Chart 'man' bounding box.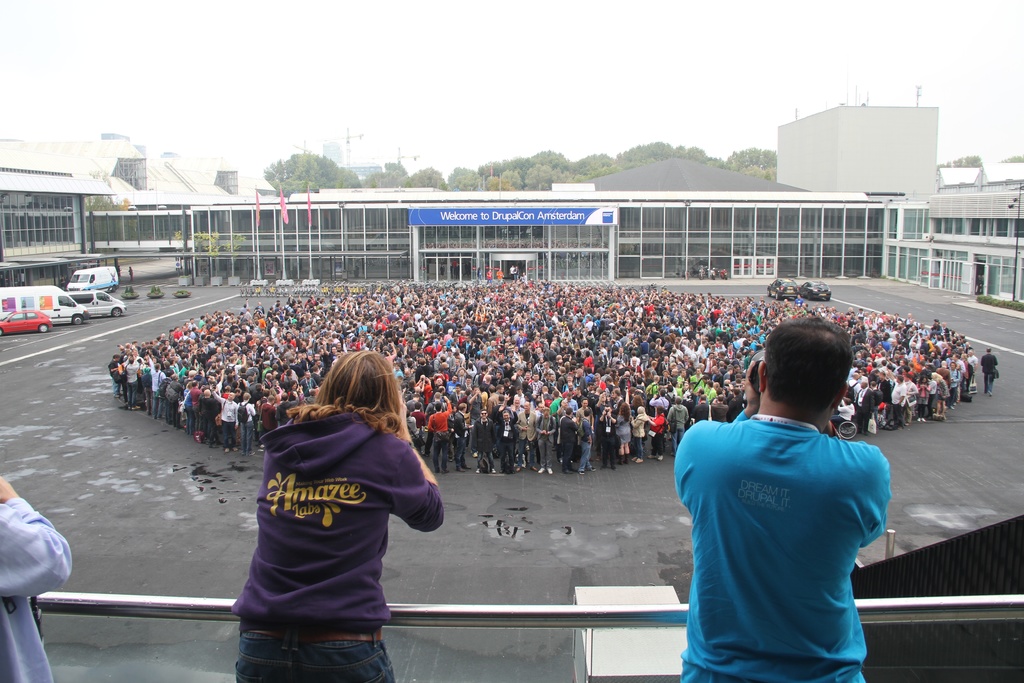
Charted: (450, 402, 471, 471).
